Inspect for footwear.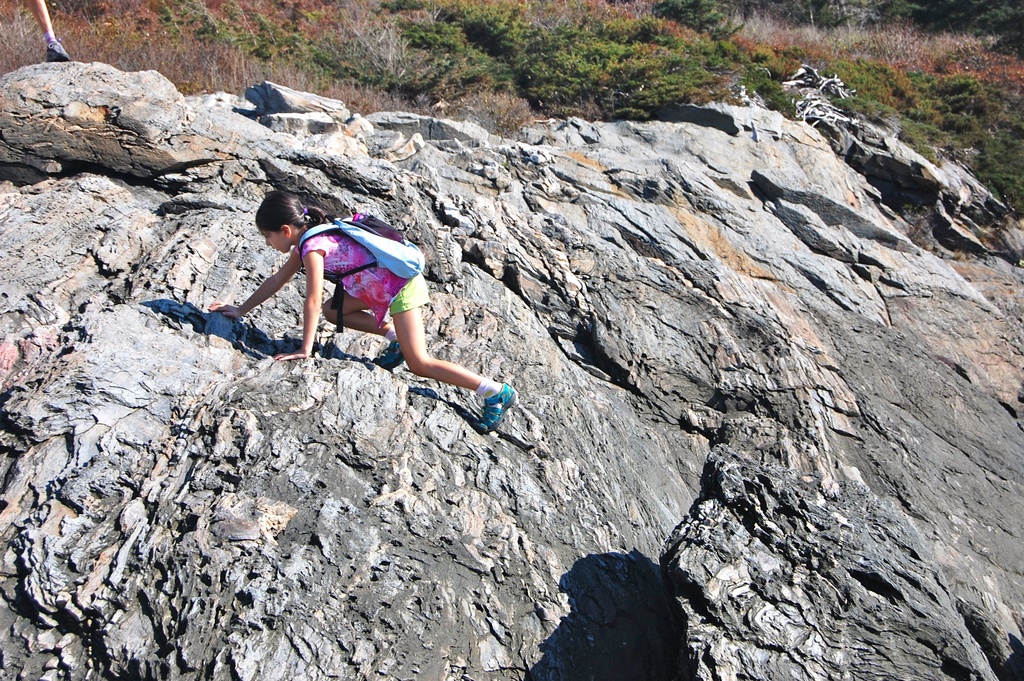
Inspection: [480, 381, 524, 437].
